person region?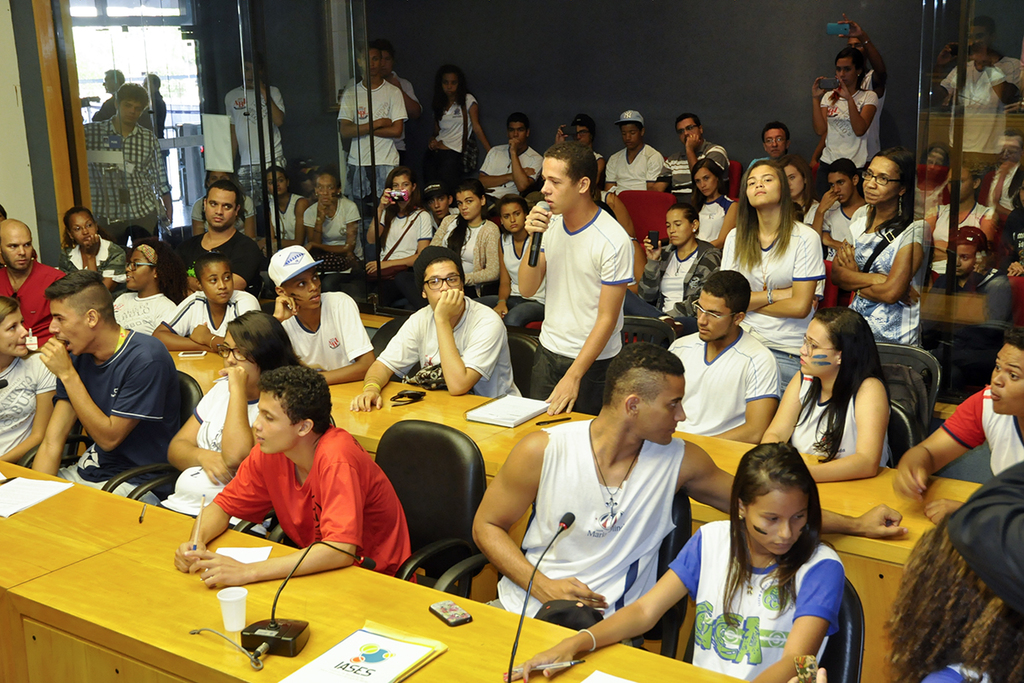
(x1=827, y1=146, x2=931, y2=355)
